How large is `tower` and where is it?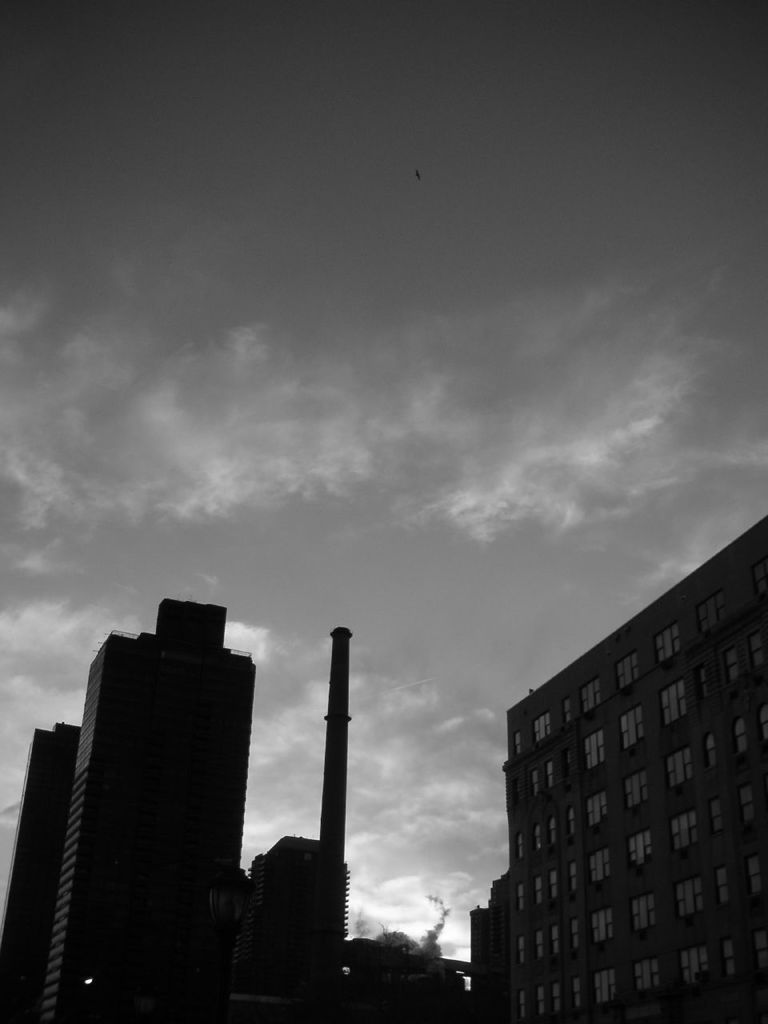
Bounding box: select_region(0, 723, 81, 1023).
